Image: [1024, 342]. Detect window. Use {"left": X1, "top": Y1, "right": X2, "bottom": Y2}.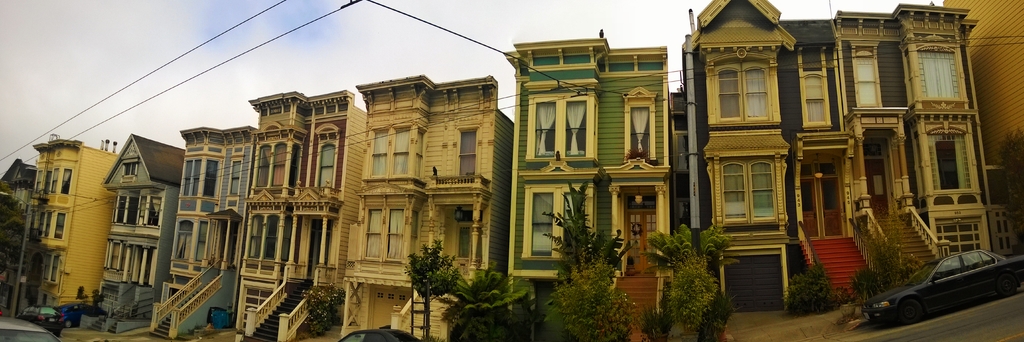
{"left": 722, "top": 158, "right": 748, "bottom": 218}.
